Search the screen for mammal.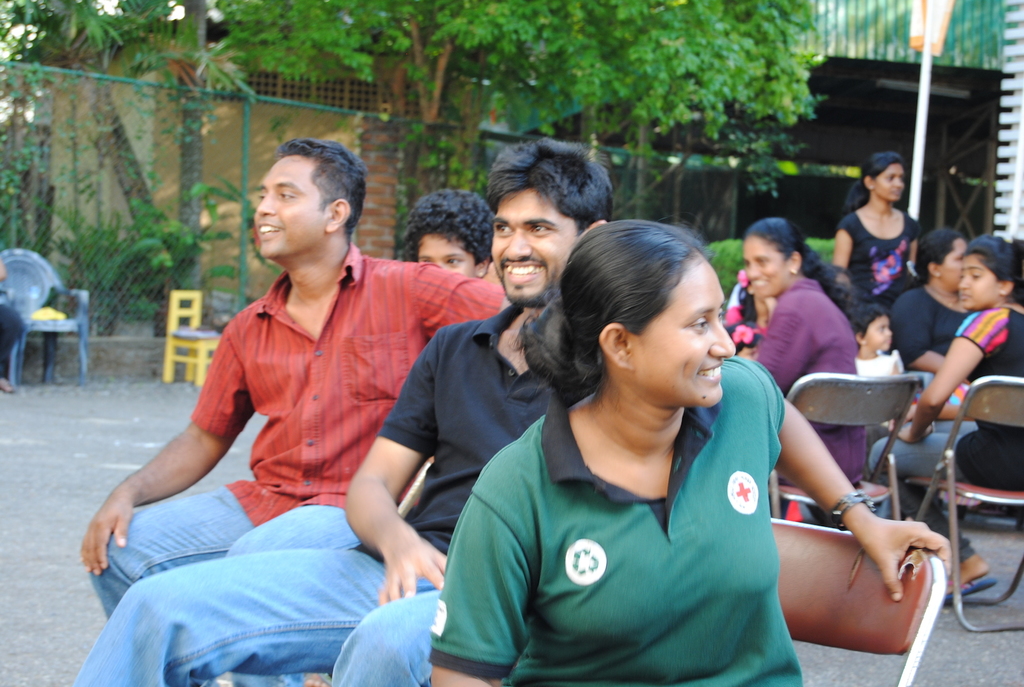
Found at bbox=[406, 230, 845, 684].
